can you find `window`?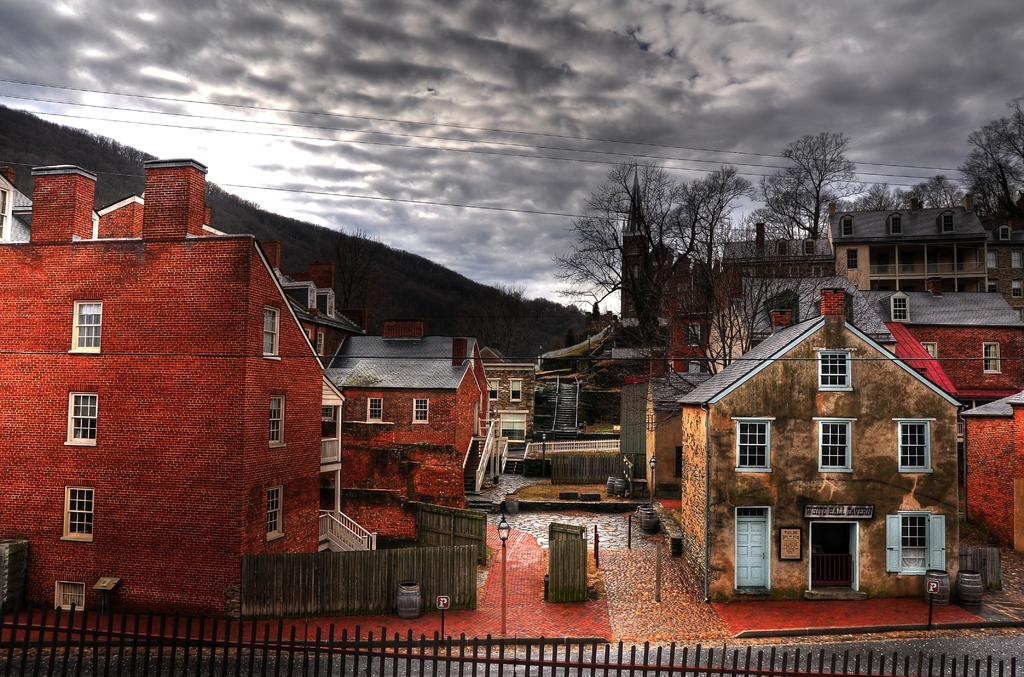
Yes, bounding box: 69 388 98 443.
